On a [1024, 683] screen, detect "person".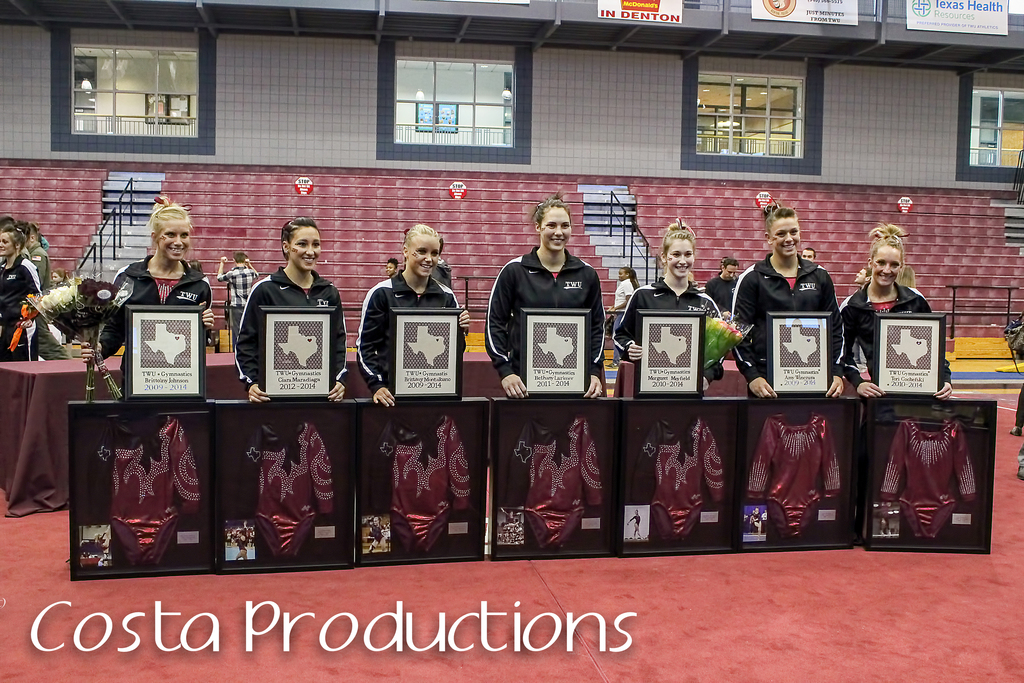
(799, 247, 821, 273).
